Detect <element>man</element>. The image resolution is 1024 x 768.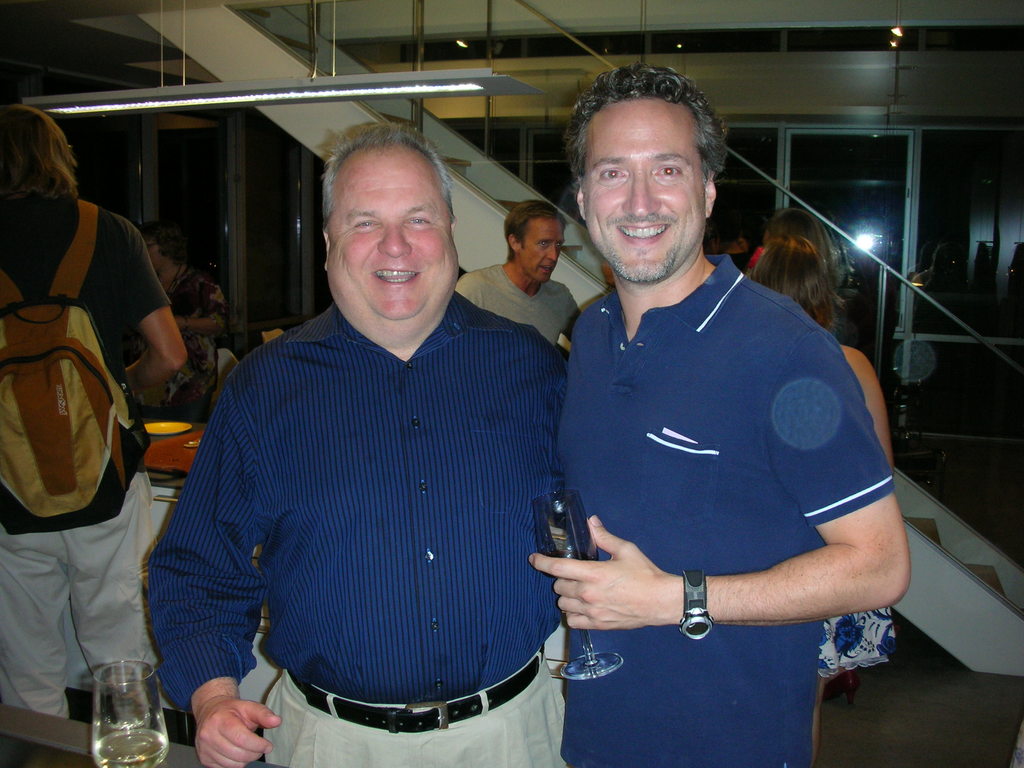
box(0, 104, 194, 718).
